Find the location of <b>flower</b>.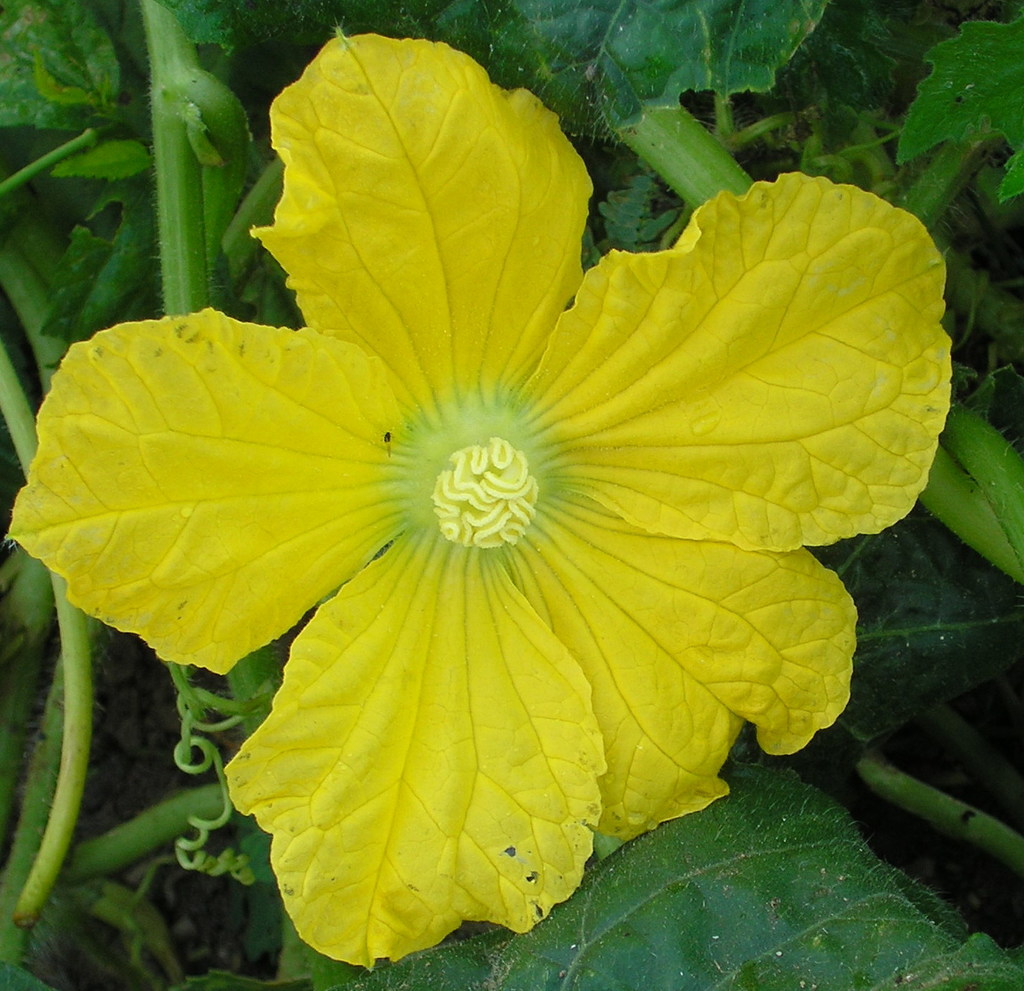
Location: (26, 53, 843, 926).
